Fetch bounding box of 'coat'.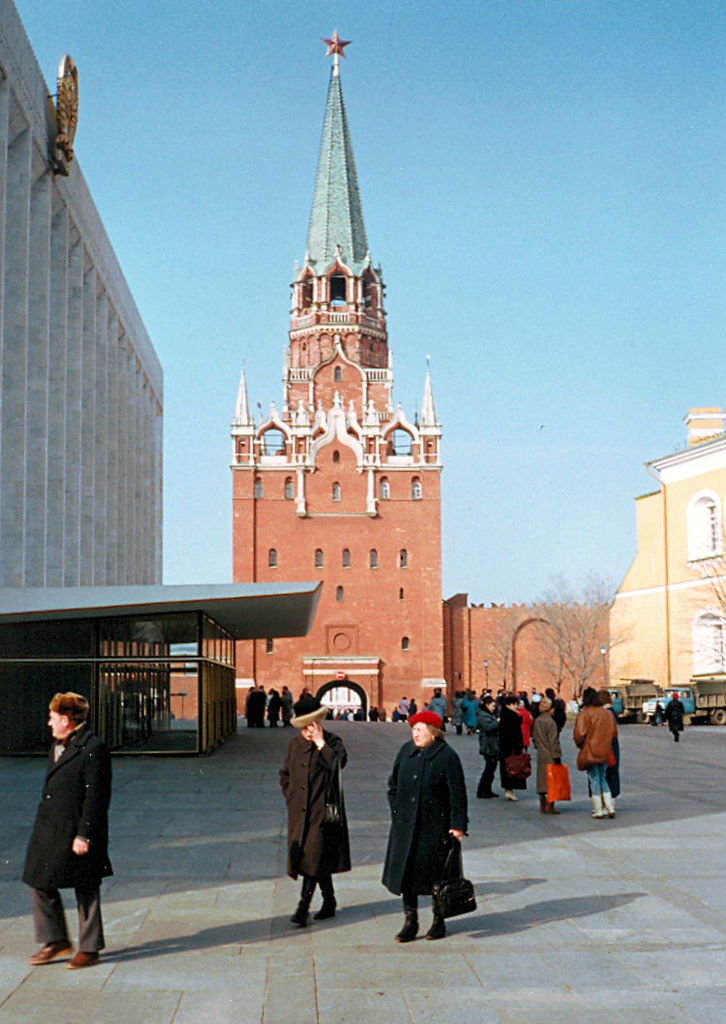
Bbox: (x1=606, y1=708, x2=625, y2=799).
